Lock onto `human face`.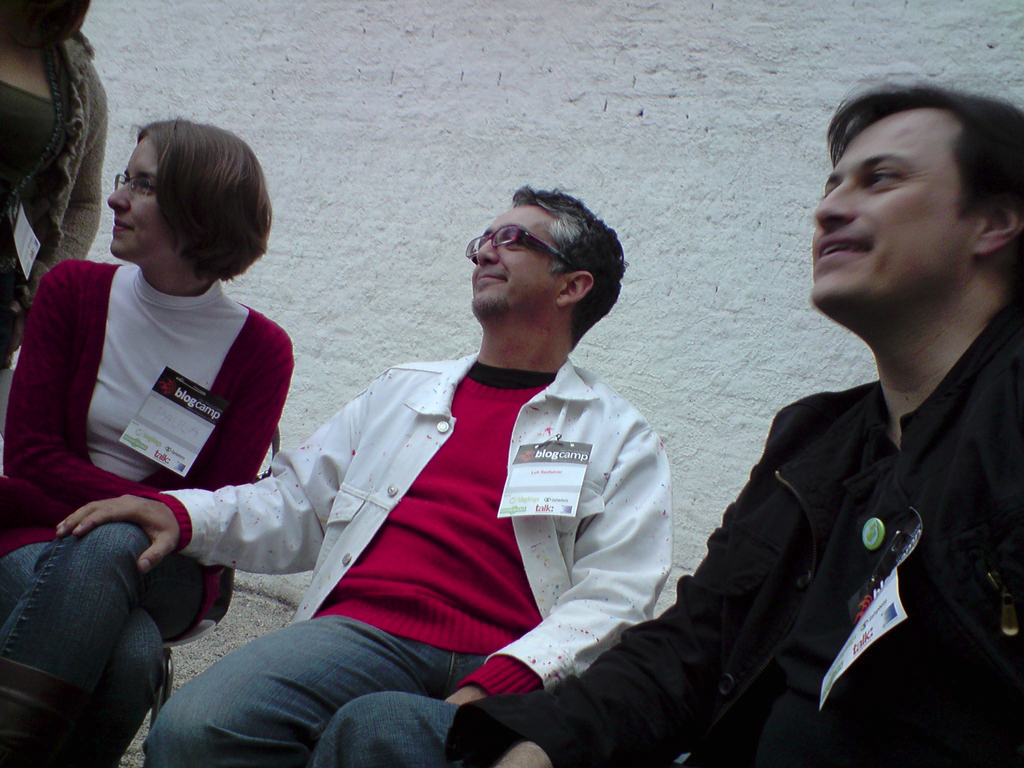
Locked: BBox(467, 204, 556, 312).
